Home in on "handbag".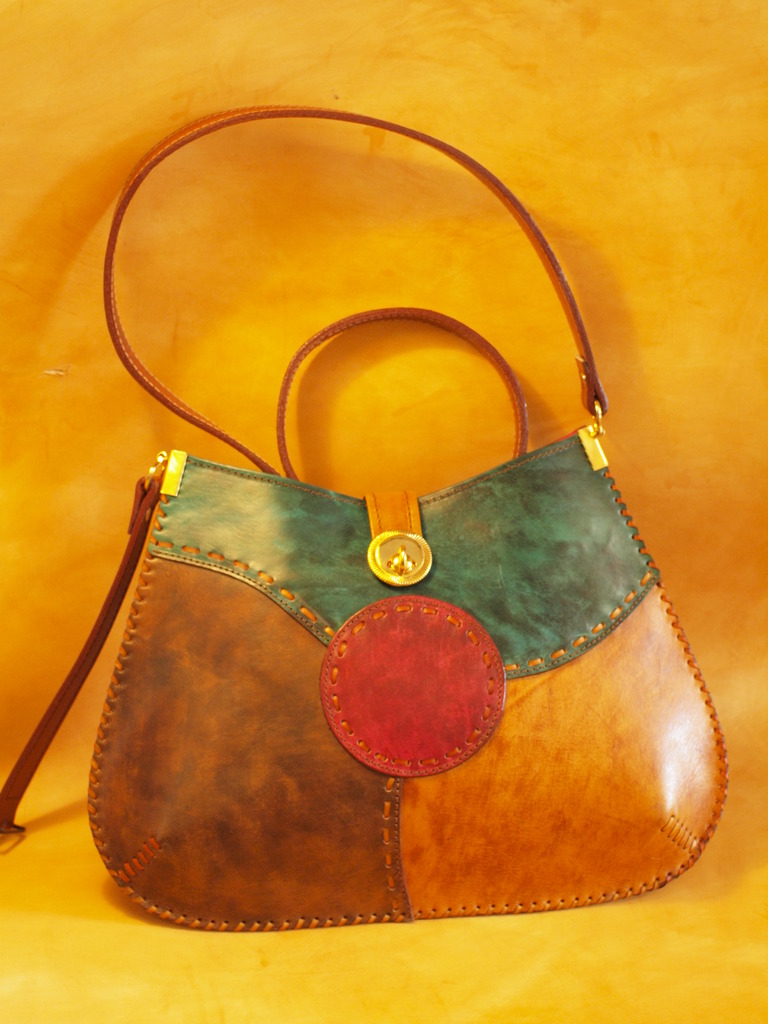
Homed in at select_region(0, 108, 723, 932).
